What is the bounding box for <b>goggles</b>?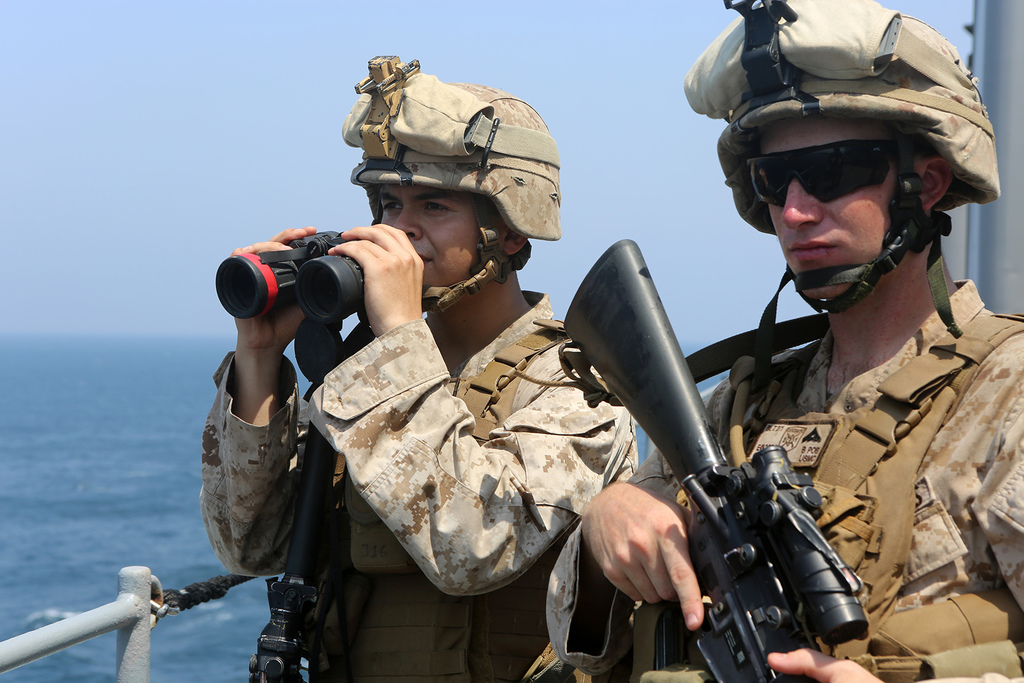
[742, 135, 911, 204].
